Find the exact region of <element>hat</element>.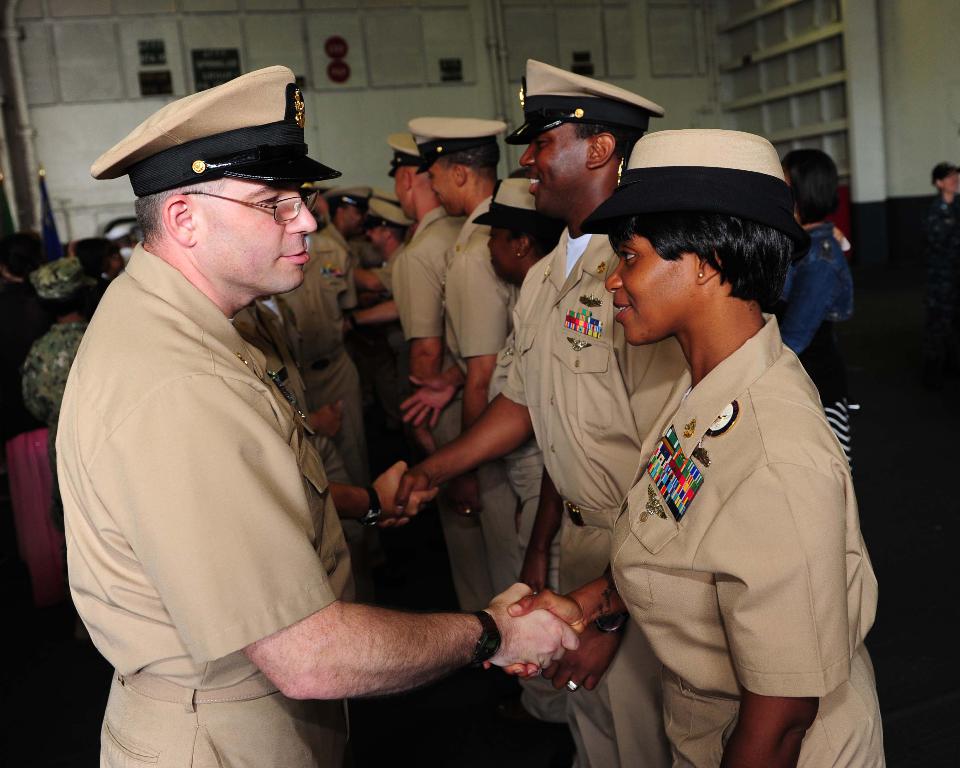
Exact region: 323, 187, 374, 208.
